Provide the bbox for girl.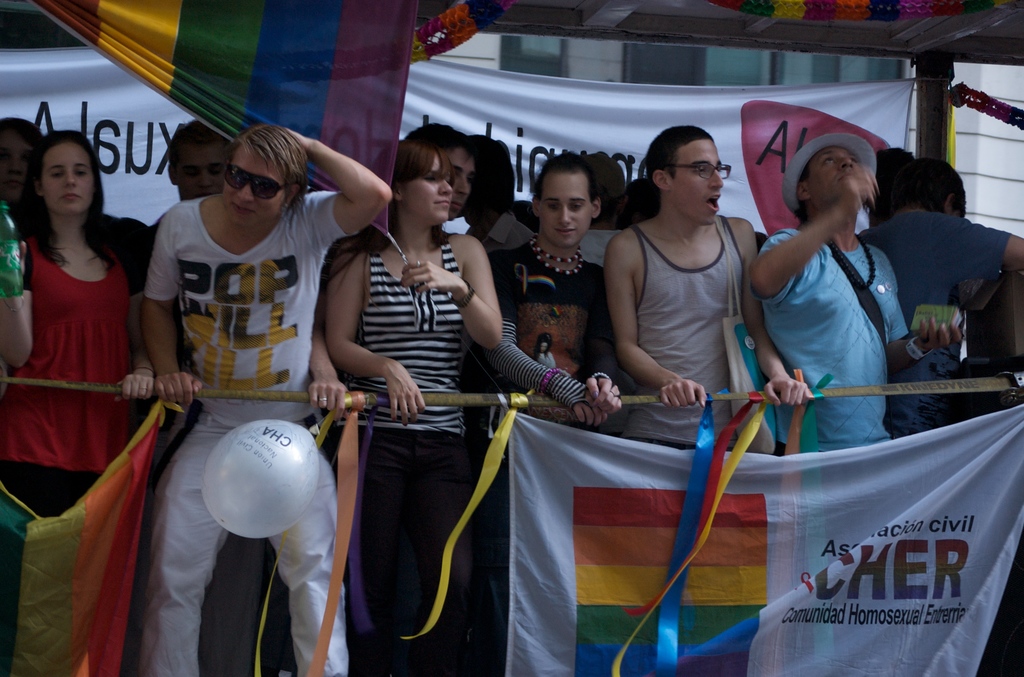
328:145:499:676.
